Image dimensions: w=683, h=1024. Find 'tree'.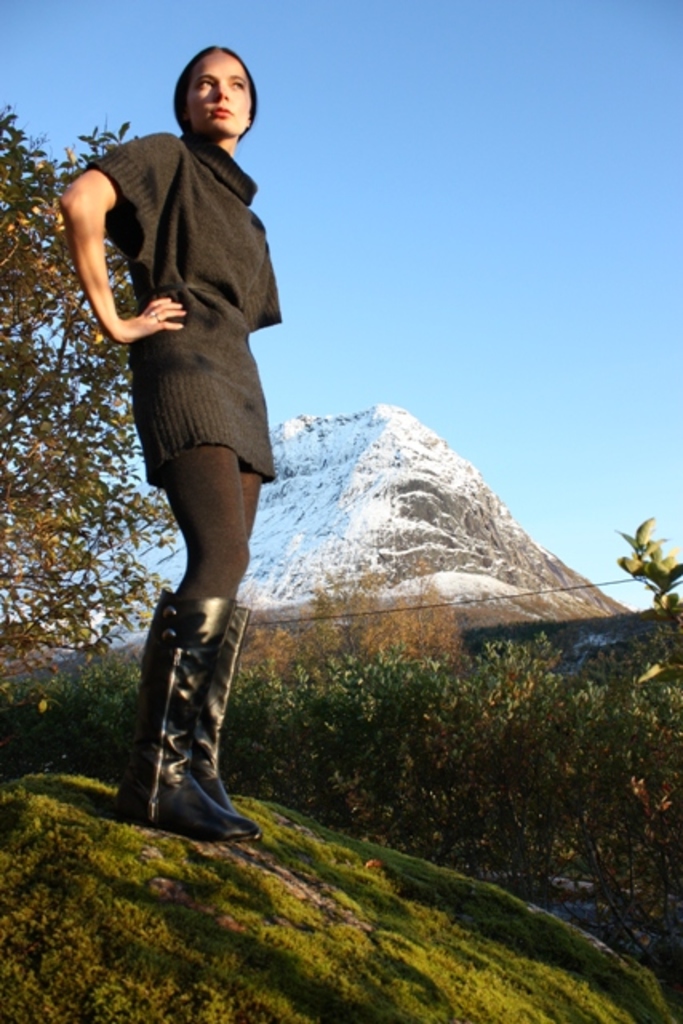
detection(0, 98, 187, 726).
